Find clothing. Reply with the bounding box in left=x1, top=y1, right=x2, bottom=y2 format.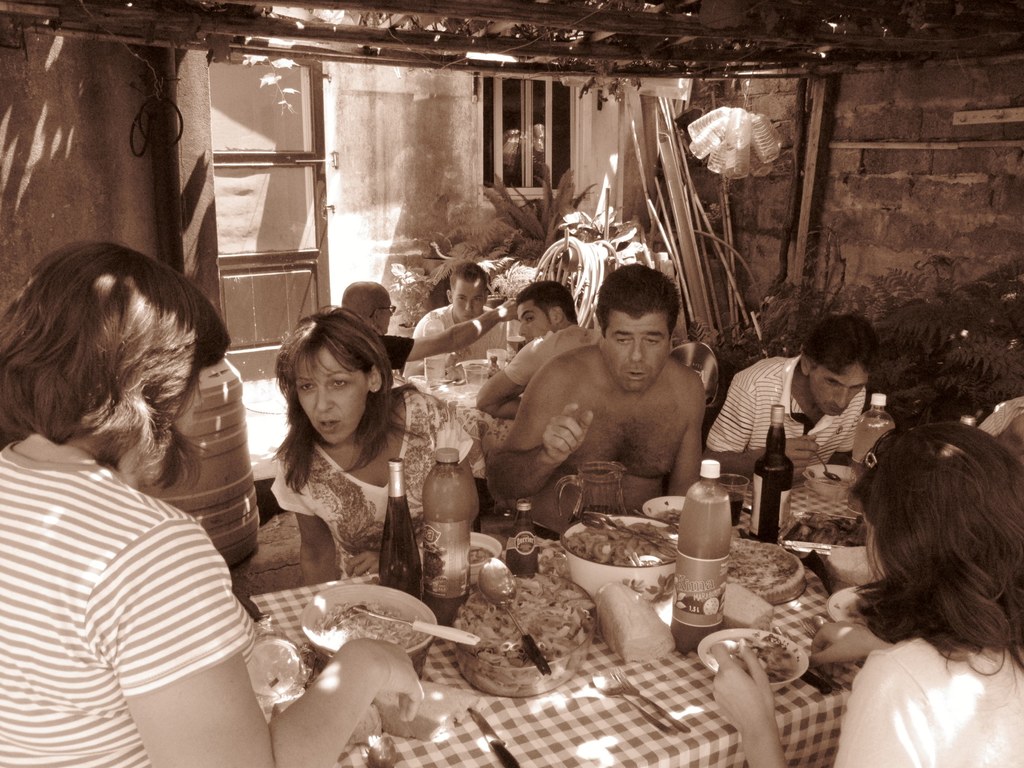
left=499, top=317, right=602, bottom=394.
